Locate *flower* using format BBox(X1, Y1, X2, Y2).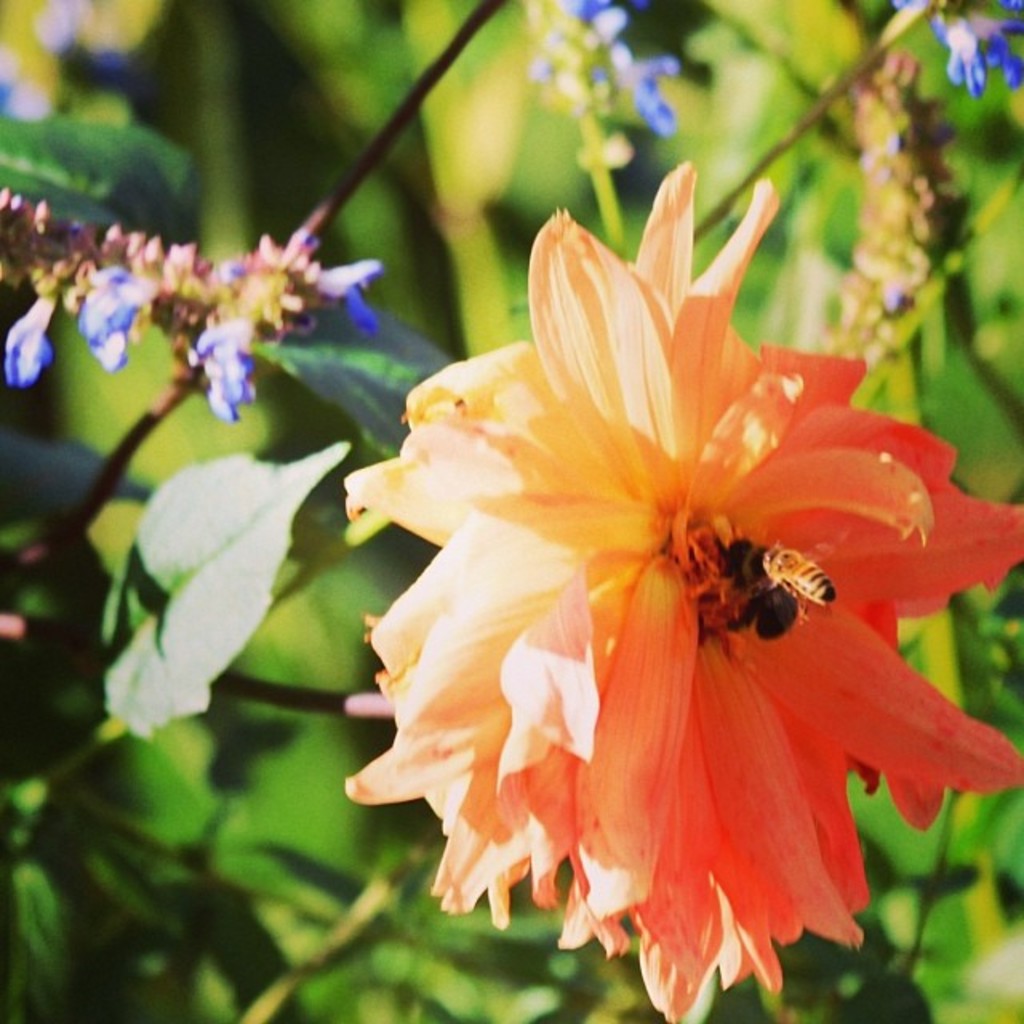
BBox(8, 283, 54, 389).
